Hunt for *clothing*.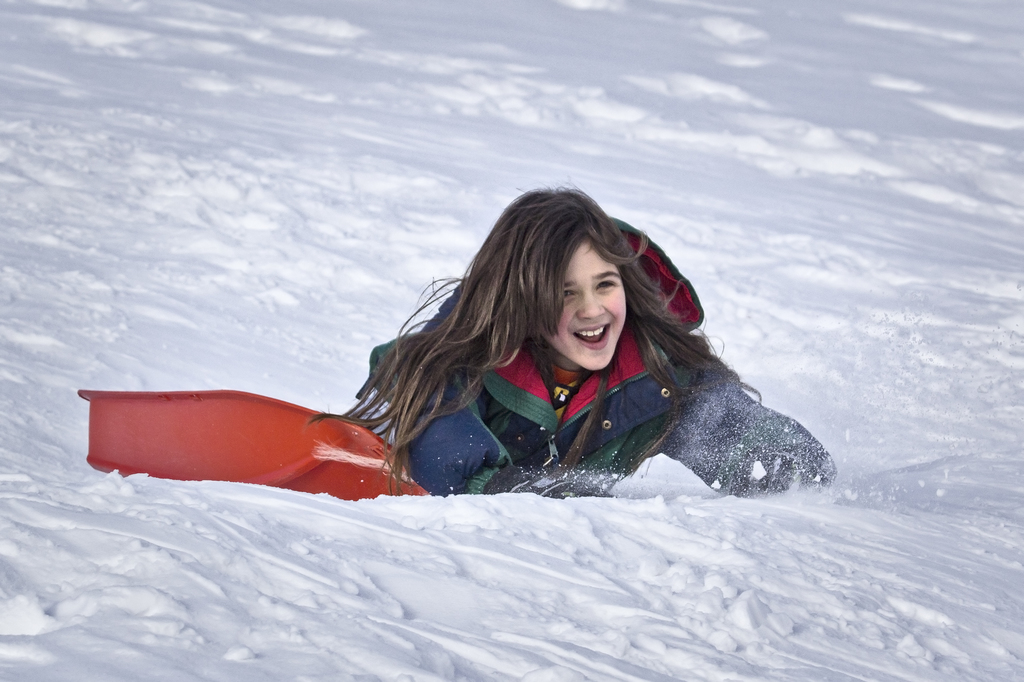
Hunted down at {"left": 332, "top": 287, "right": 824, "bottom": 491}.
